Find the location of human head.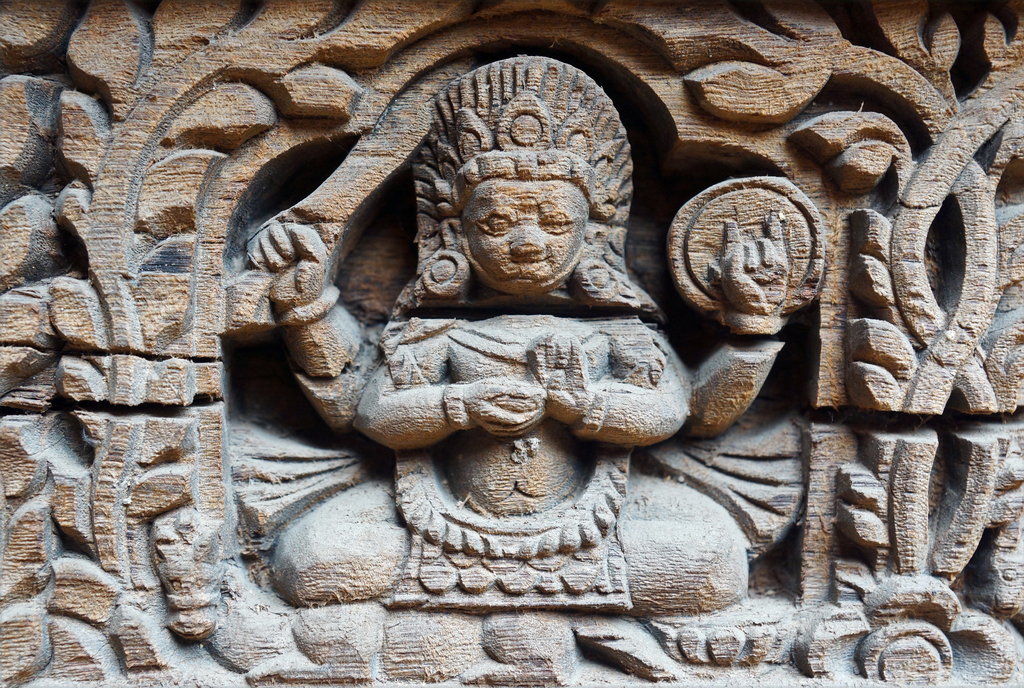
Location: [442,147,597,303].
